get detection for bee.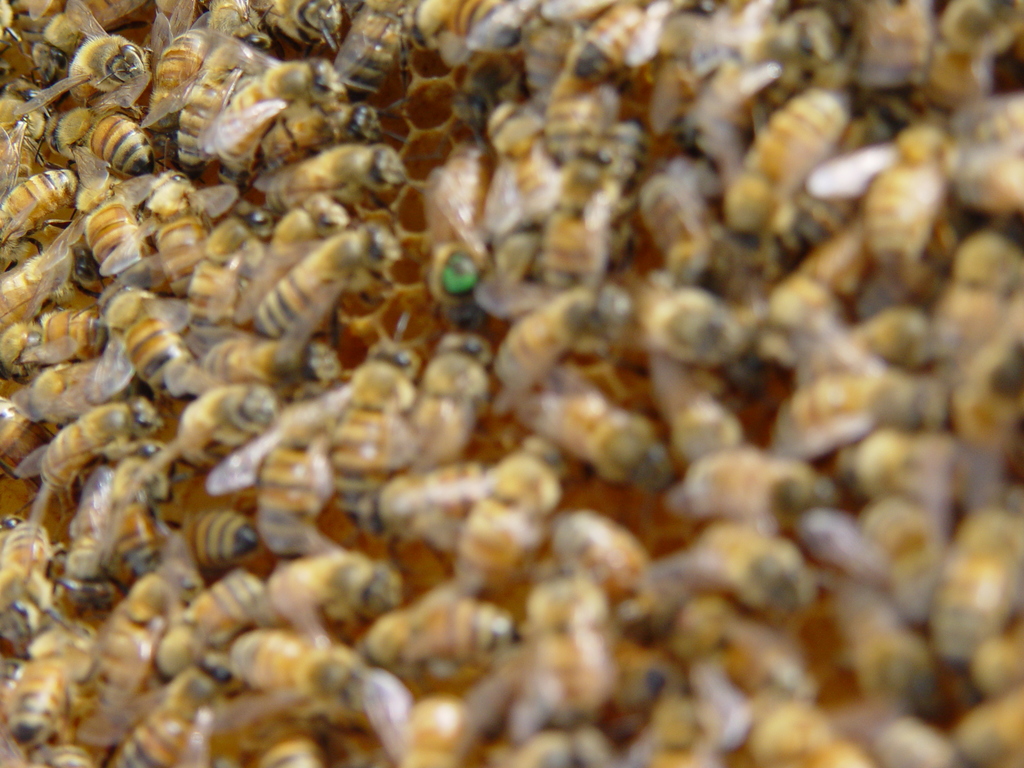
Detection: select_region(118, 458, 180, 576).
